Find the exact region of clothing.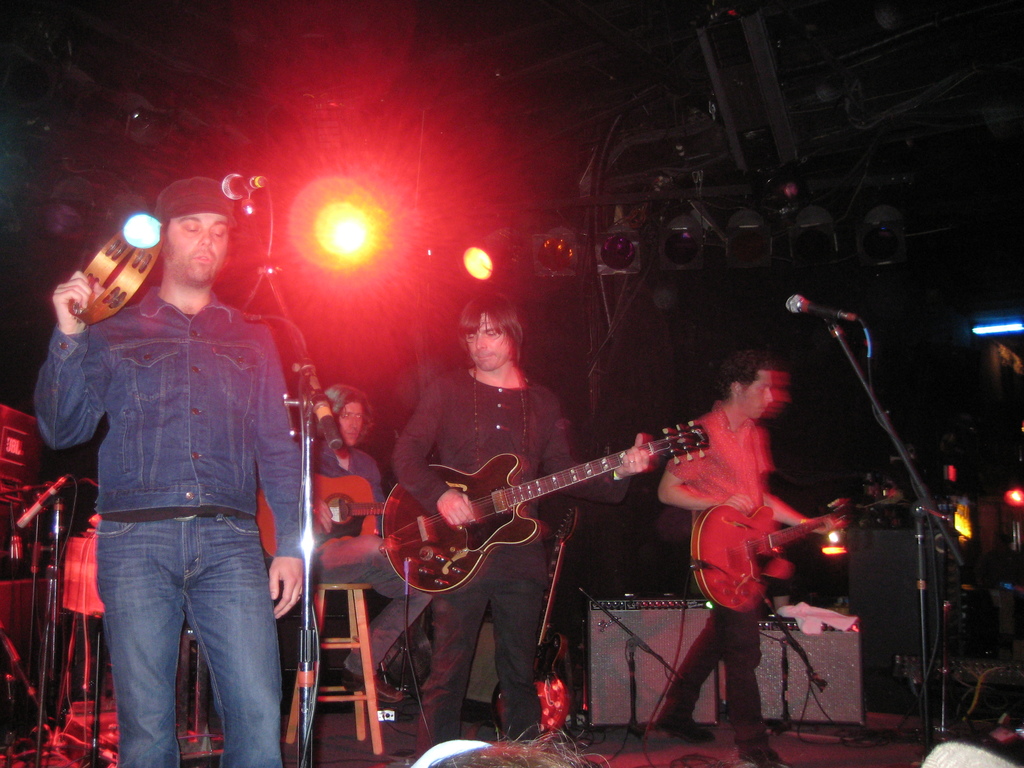
Exact region: x1=662 y1=399 x2=782 y2=758.
